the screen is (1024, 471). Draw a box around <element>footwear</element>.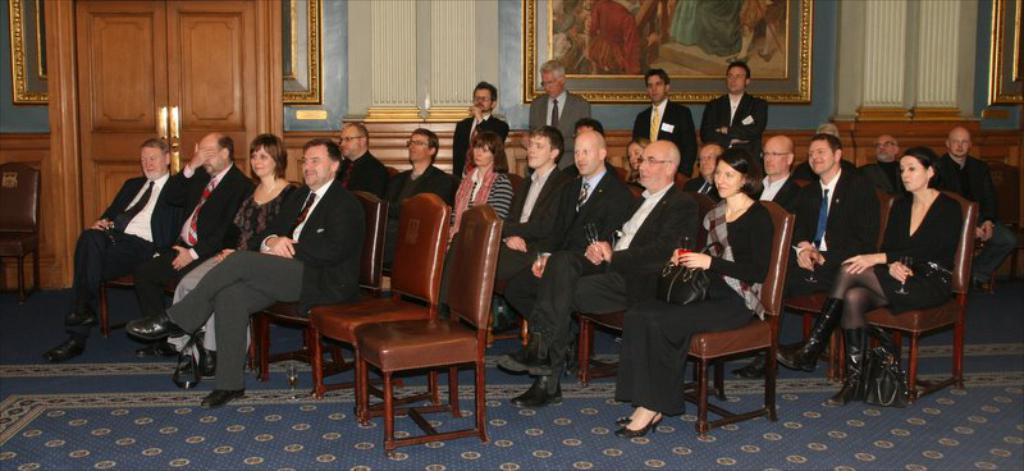
x1=731, y1=344, x2=767, y2=375.
